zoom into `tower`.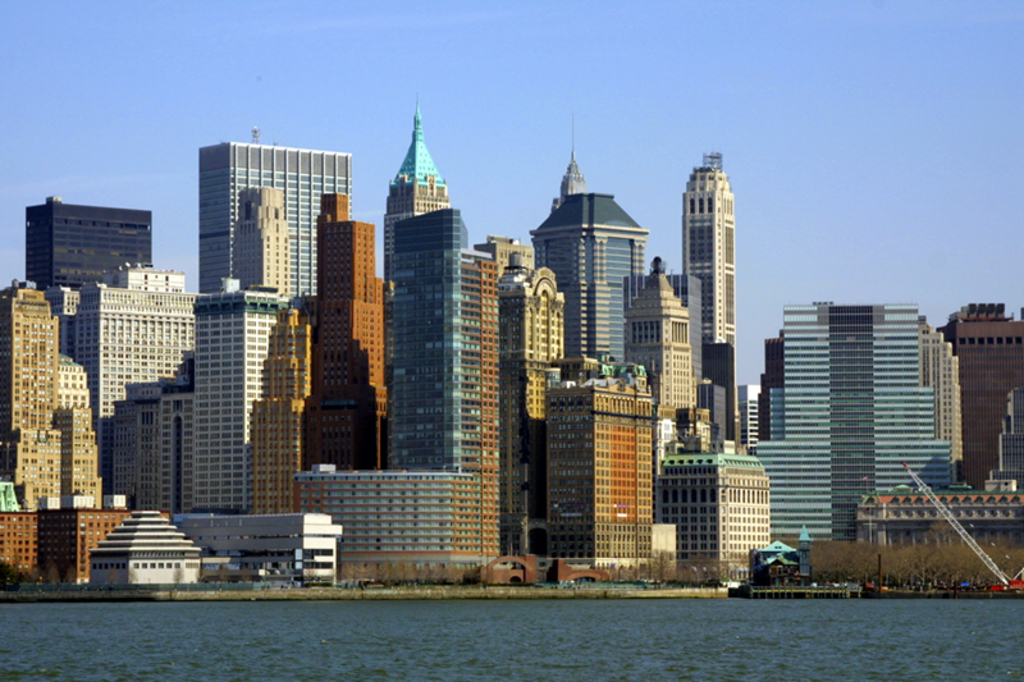
Zoom target: {"x1": 557, "y1": 122, "x2": 595, "y2": 202}.
